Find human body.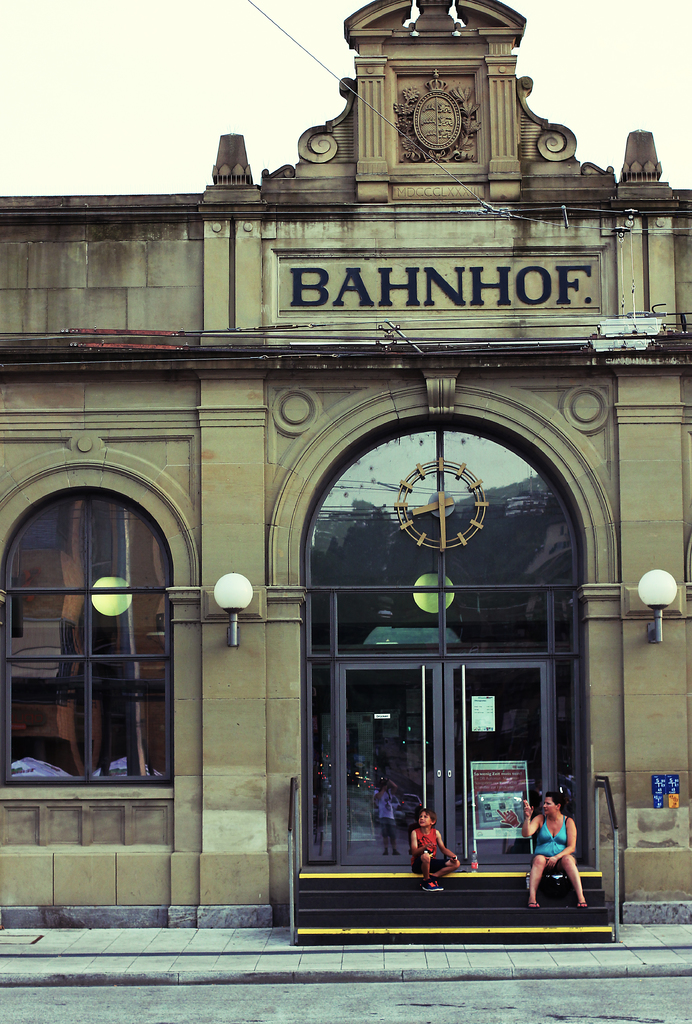
region(520, 795, 582, 915).
